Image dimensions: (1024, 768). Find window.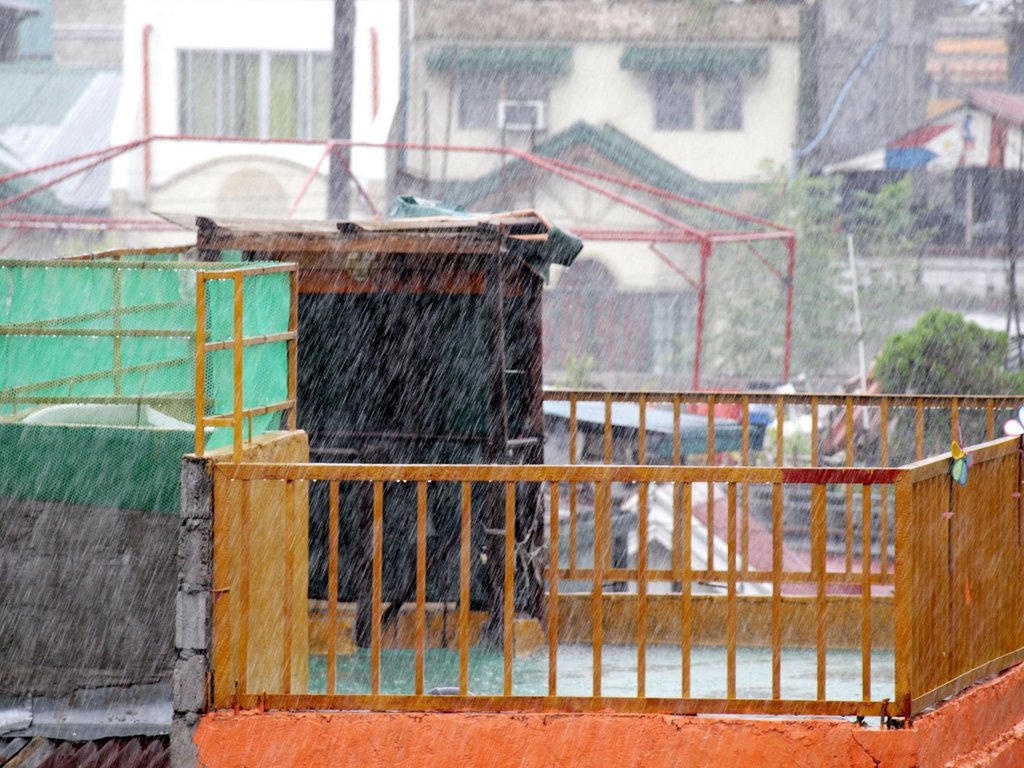
l=456, t=57, r=555, b=129.
